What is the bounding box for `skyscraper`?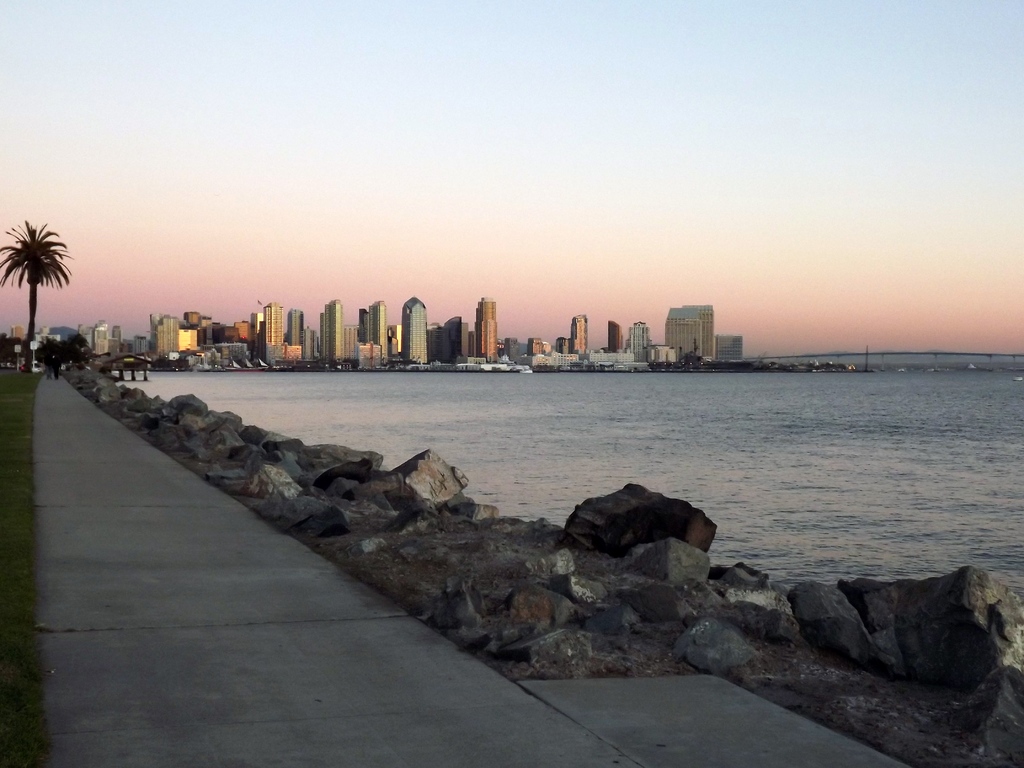
{"left": 323, "top": 294, "right": 355, "bottom": 366}.
